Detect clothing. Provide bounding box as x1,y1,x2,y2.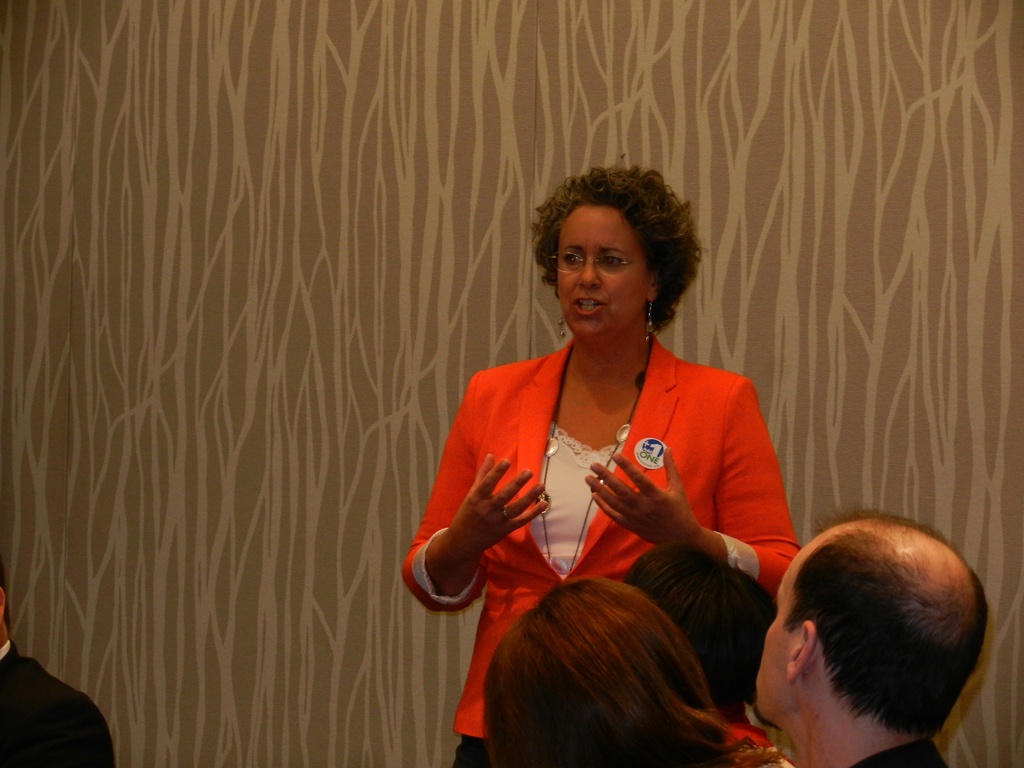
404,339,801,742.
